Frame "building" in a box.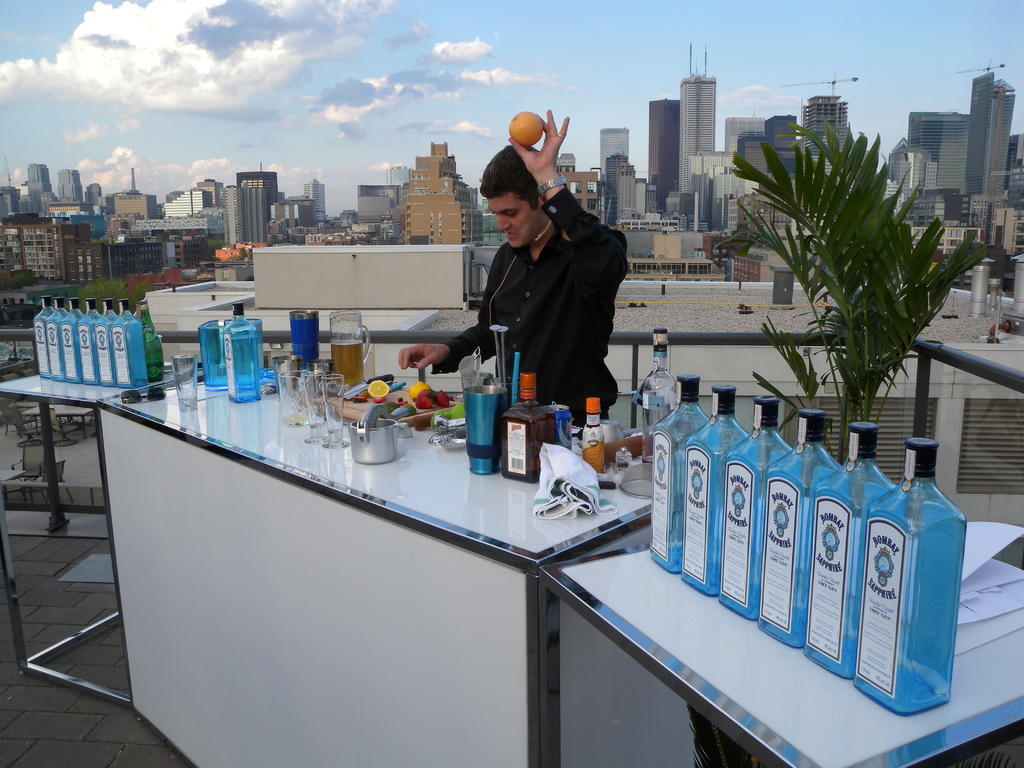
{"x1": 982, "y1": 132, "x2": 1023, "y2": 260}.
